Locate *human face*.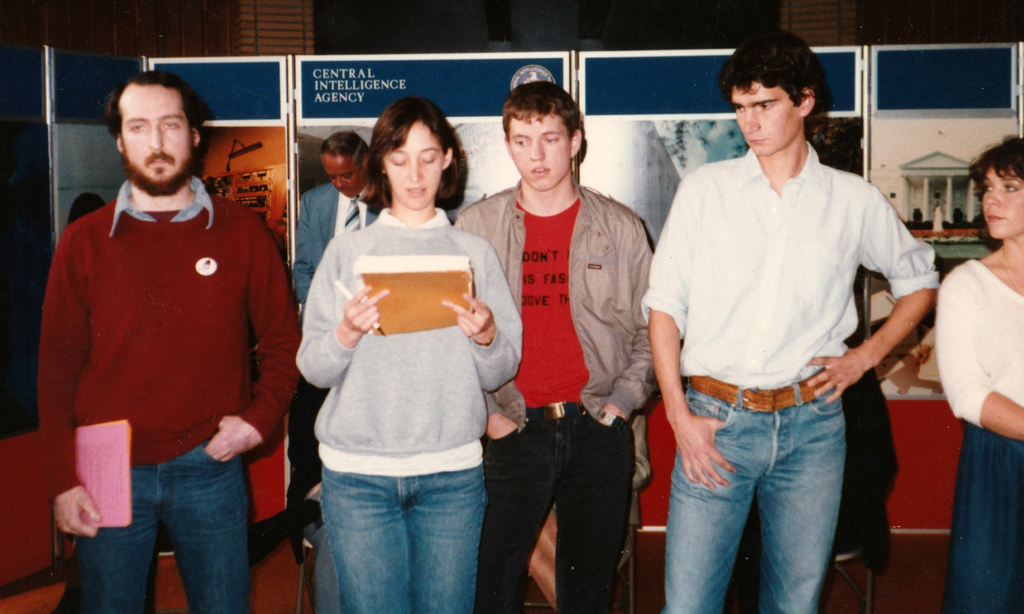
Bounding box: x1=980, y1=170, x2=1023, y2=237.
